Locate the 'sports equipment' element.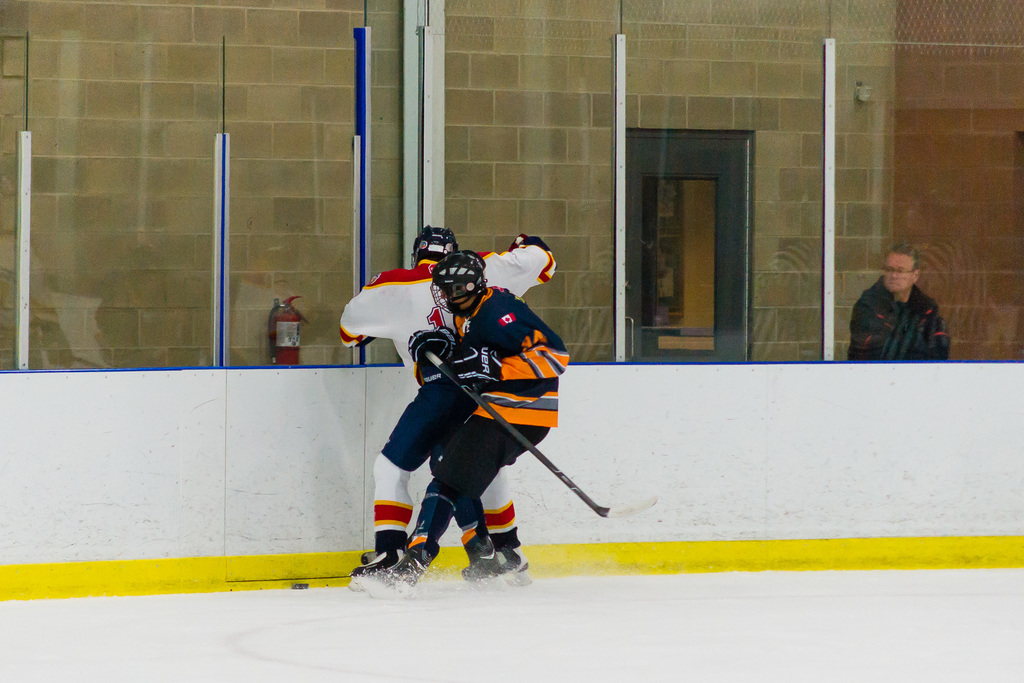
Element bbox: detection(461, 532, 509, 595).
